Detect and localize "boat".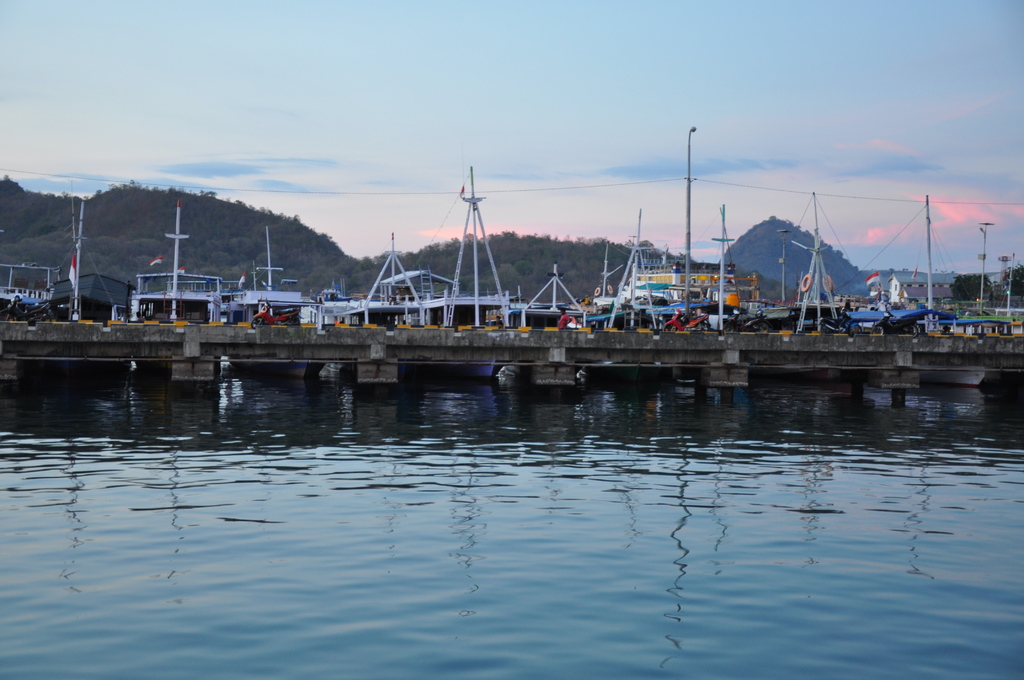
Localized at {"x1": 45, "y1": 207, "x2": 132, "y2": 329}.
